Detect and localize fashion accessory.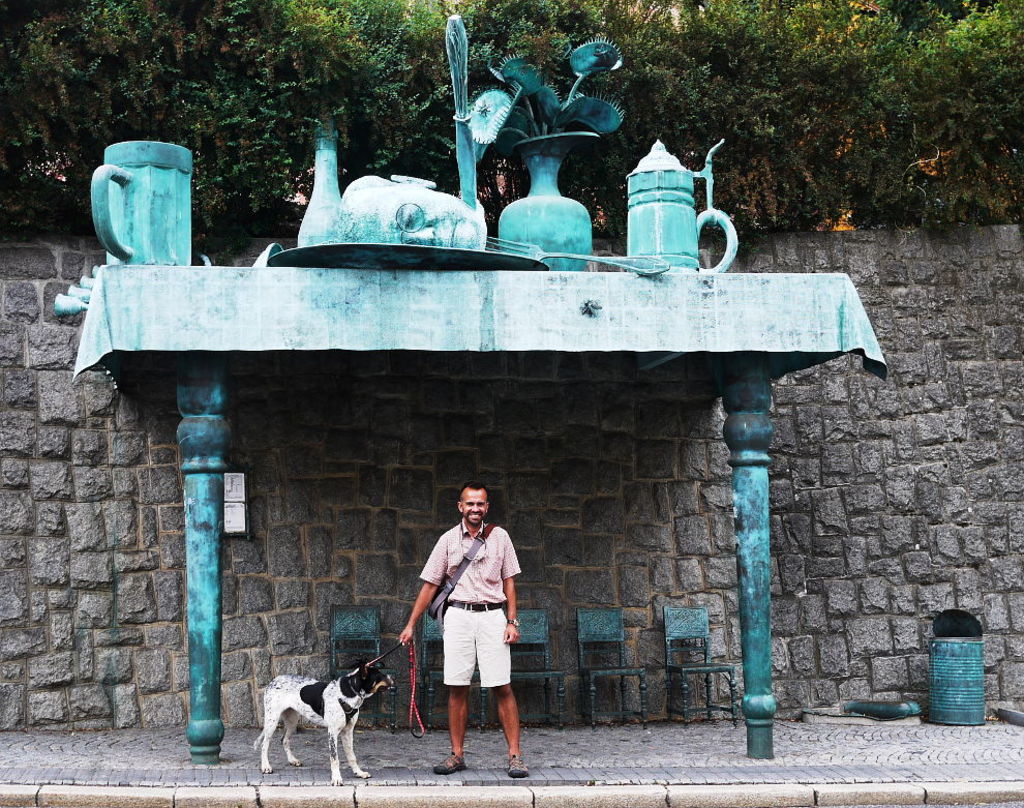
Localized at 427:525:498:621.
